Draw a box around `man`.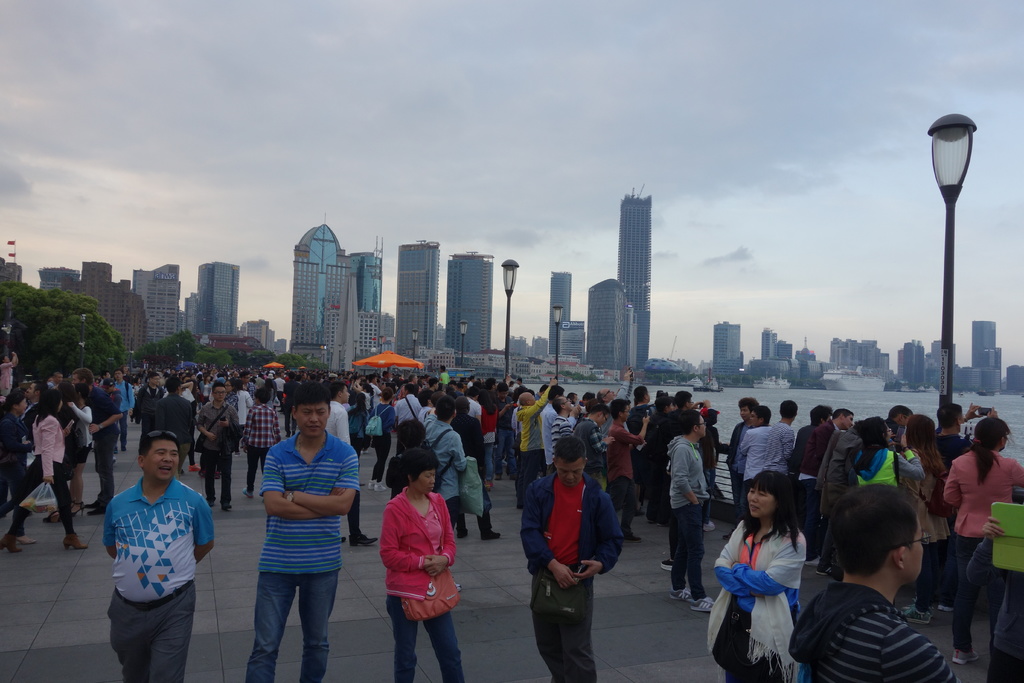
select_region(883, 403, 913, 443).
